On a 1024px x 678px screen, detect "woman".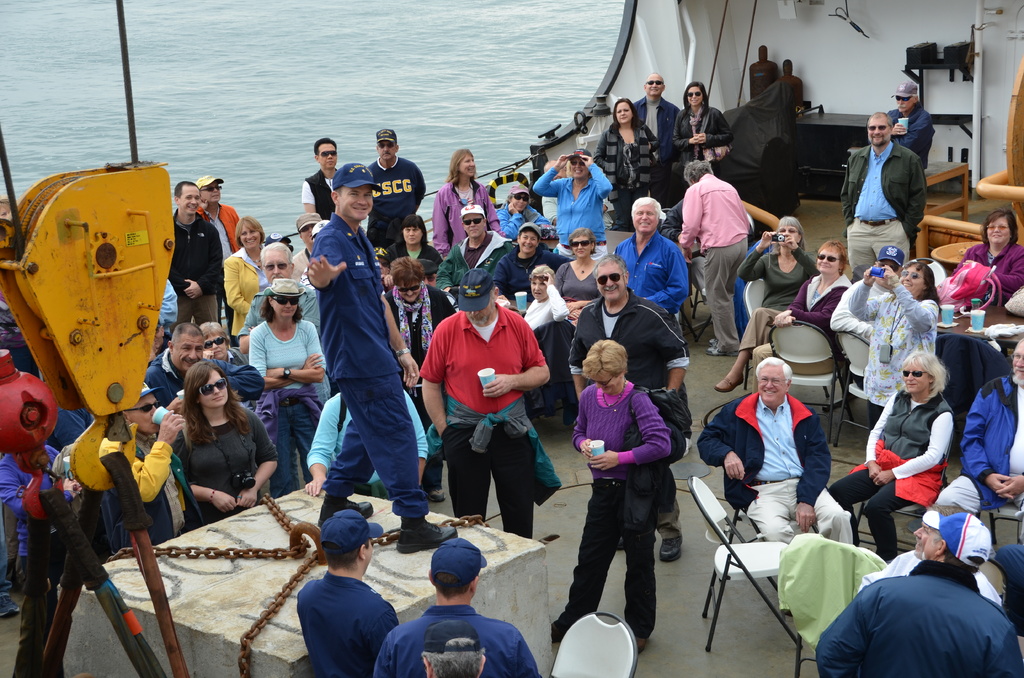
[714,216,820,396].
